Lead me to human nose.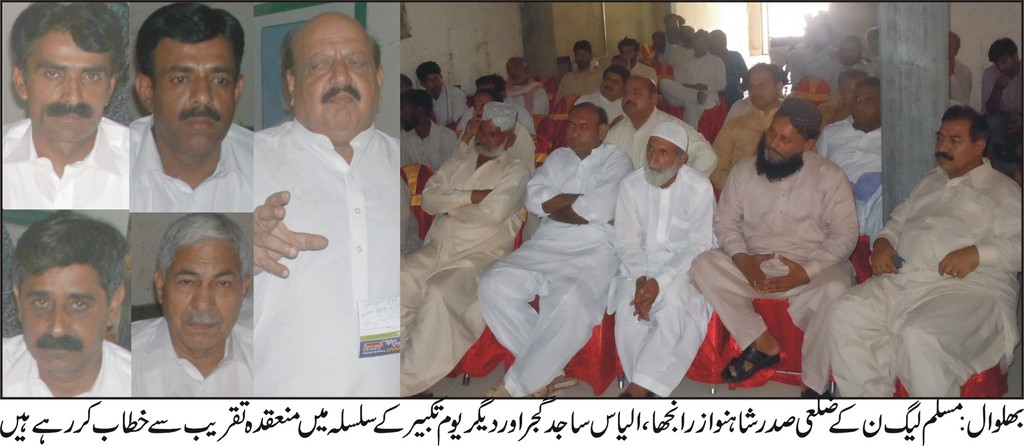
Lead to locate(190, 283, 215, 313).
